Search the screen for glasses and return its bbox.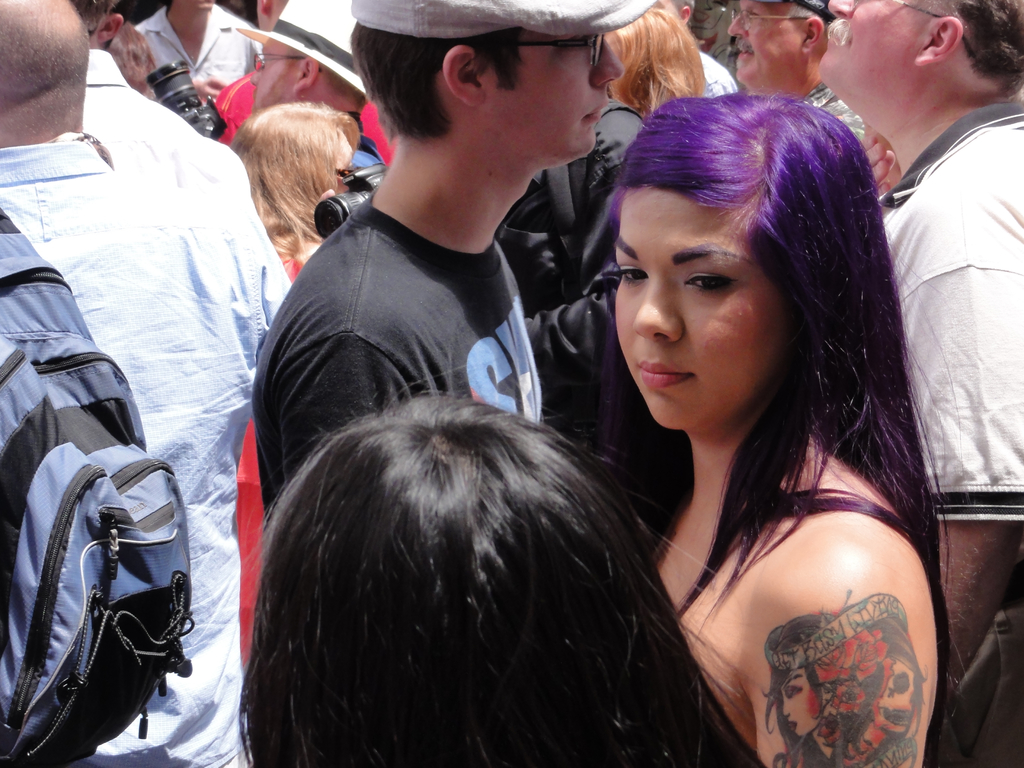
Found: bbox(252, 50, 324, 74).
